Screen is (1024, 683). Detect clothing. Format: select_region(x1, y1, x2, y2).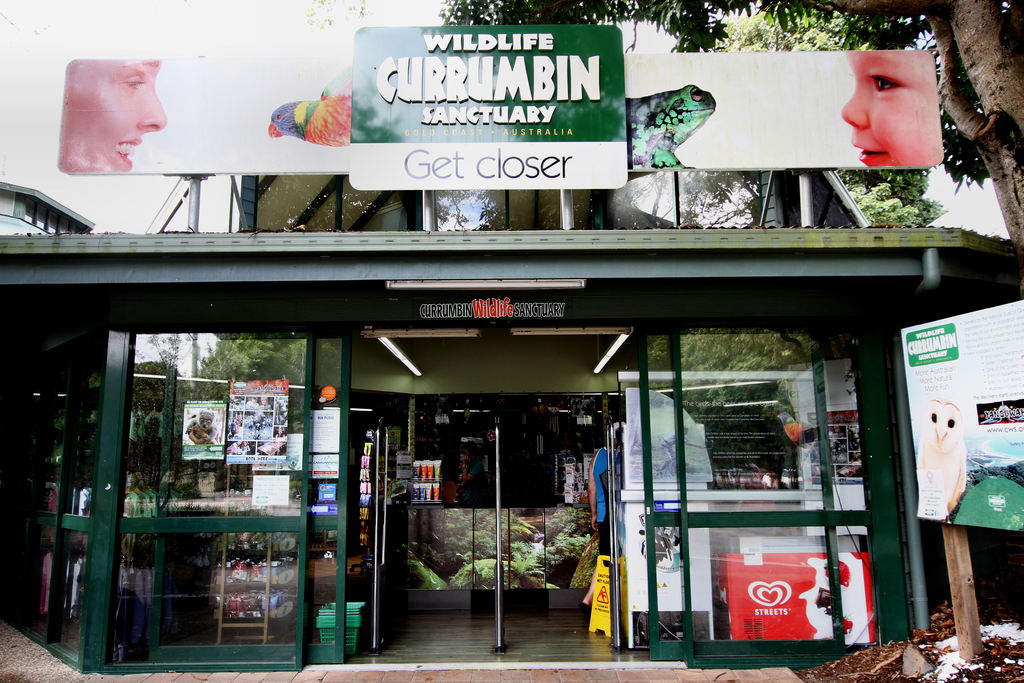
select_region(227, 442, 241, 455).
